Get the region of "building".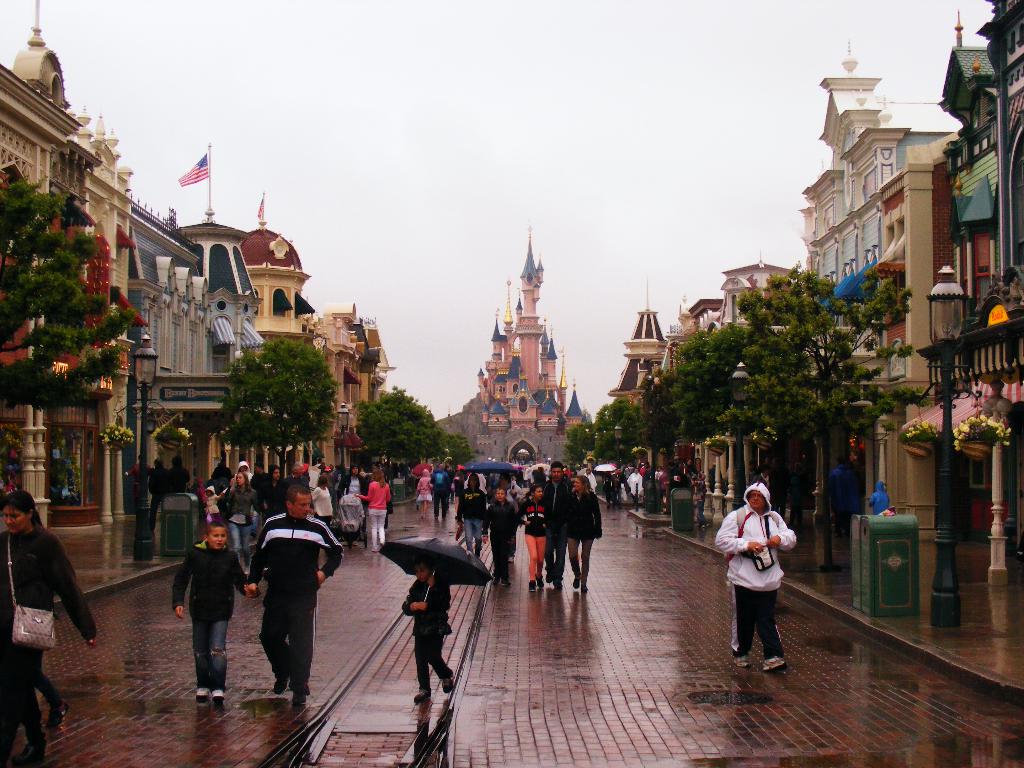
[x1=132, y1=202, x2=267, y2=524].
